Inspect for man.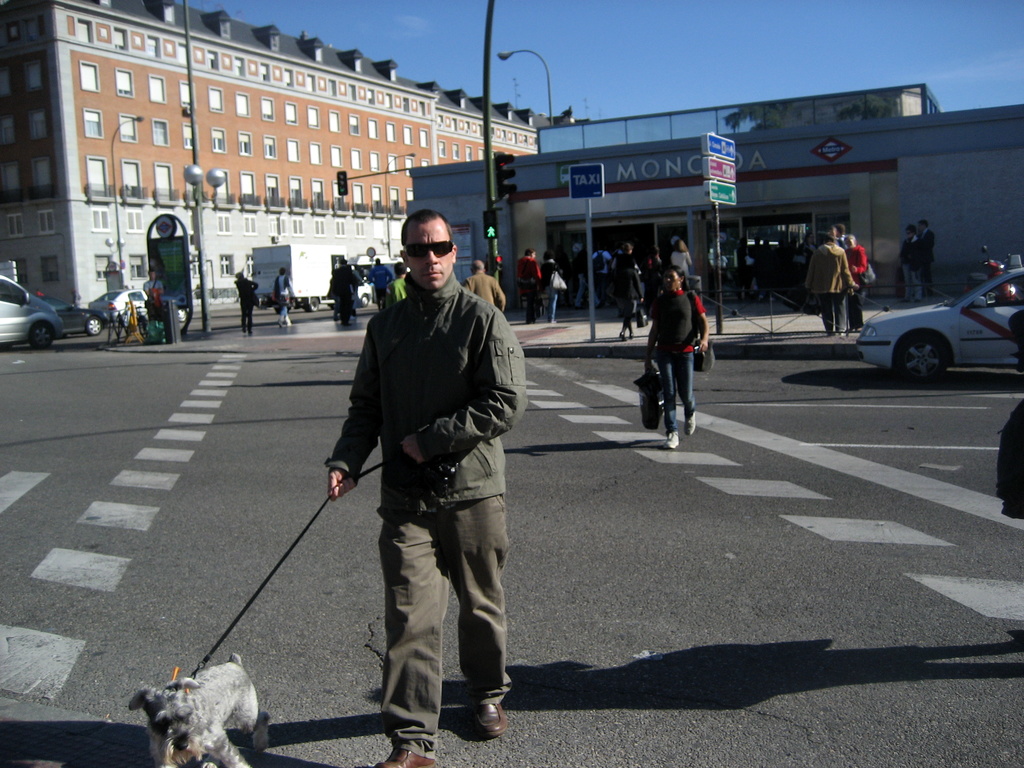
Inspection: {"x1": 809, "y1": 232, "x2": 852, "y2": 343}.
